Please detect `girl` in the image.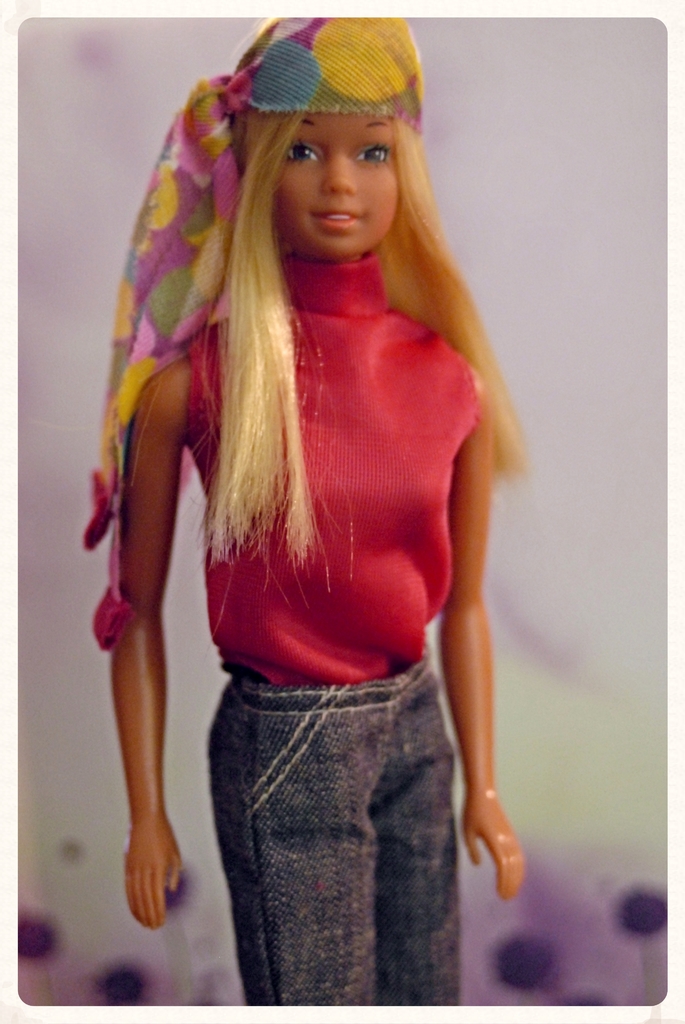
<bbox>86, 15, 527, 1005</bbox>.
